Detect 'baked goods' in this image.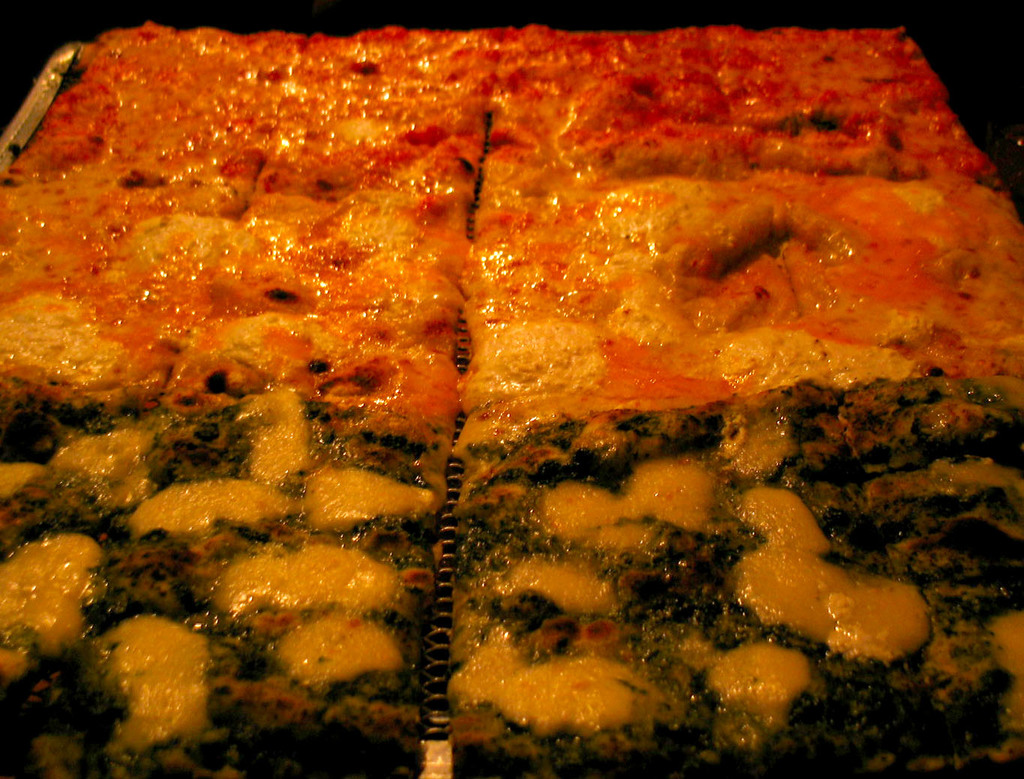
Detection: bbox(448, 365, 1022, 778).
